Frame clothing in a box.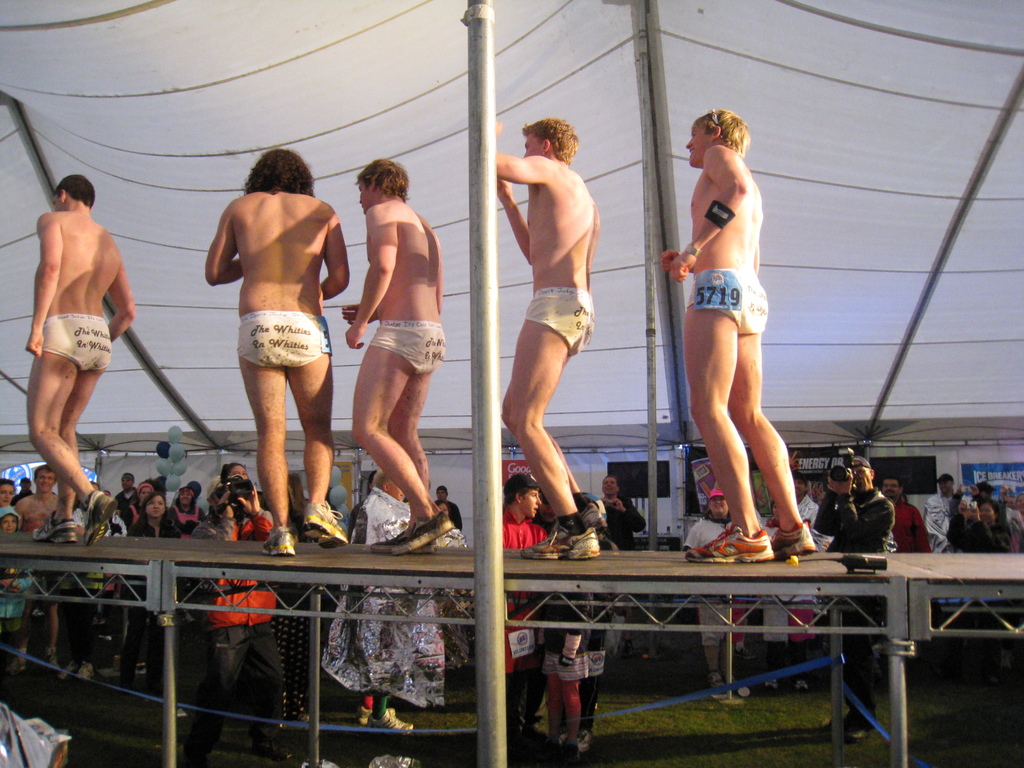
BBox(274, 489, 323, 726).
